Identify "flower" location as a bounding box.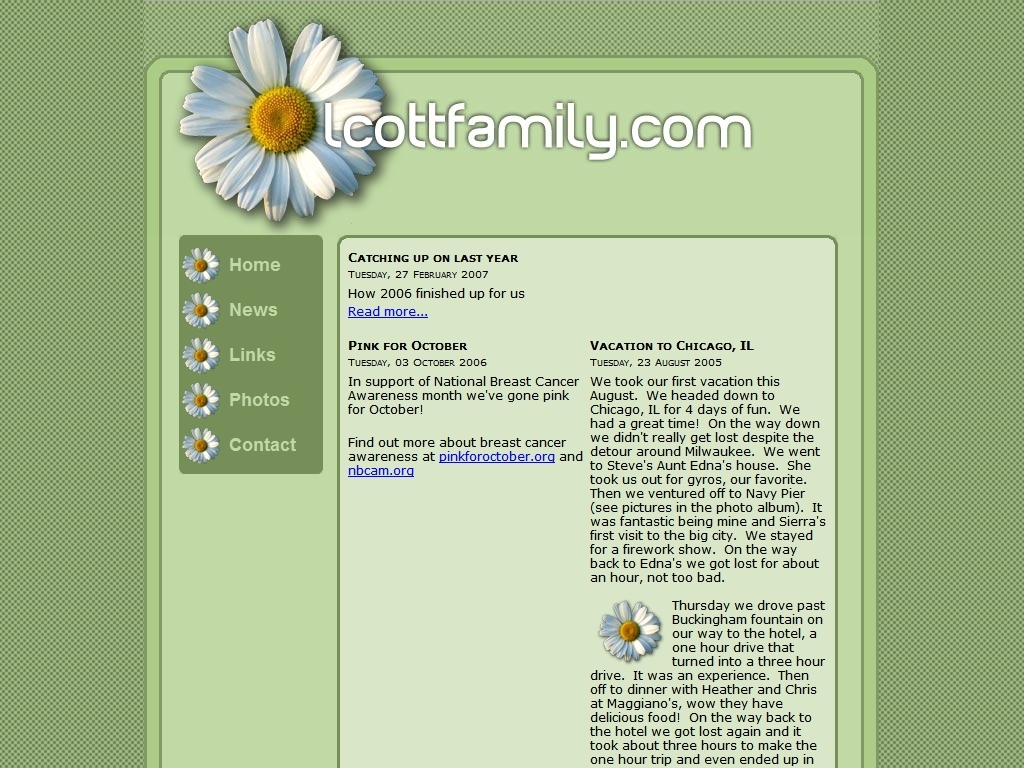
166/18/382/202.
